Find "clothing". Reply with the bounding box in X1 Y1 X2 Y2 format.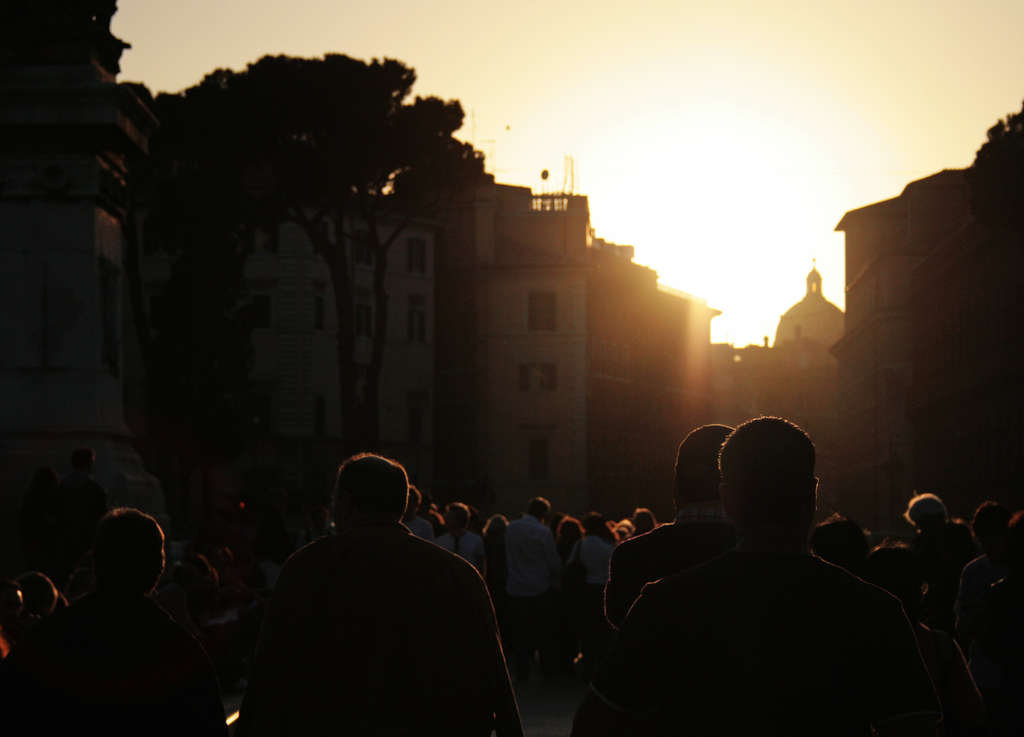
0 596 228 736.
